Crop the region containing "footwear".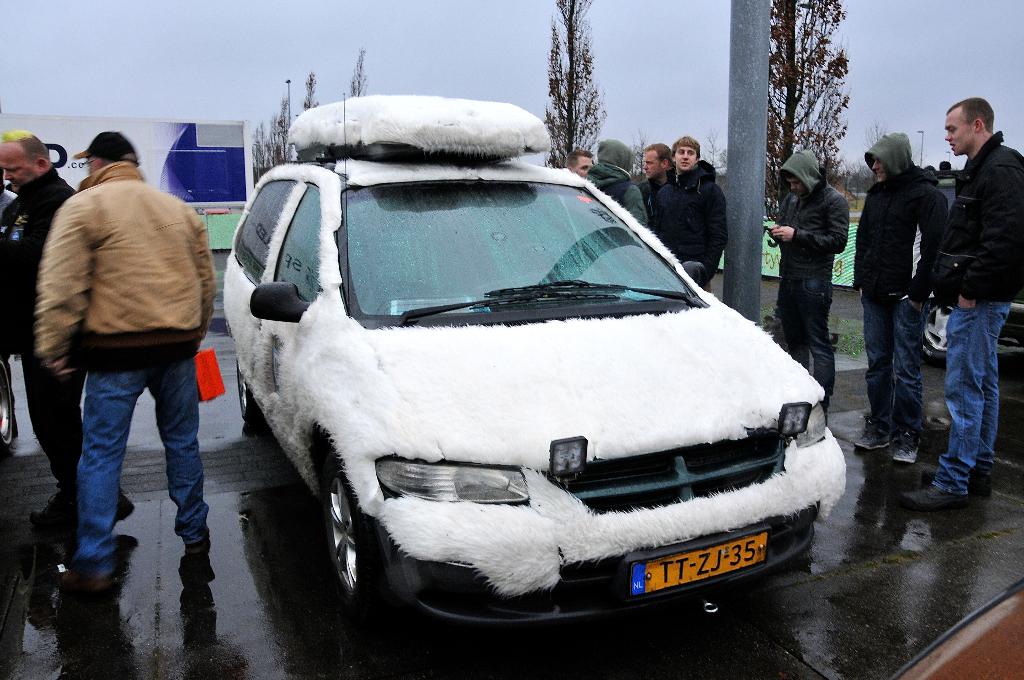
Crop region: x1=33, y1=488, x2=68, y2=526.
